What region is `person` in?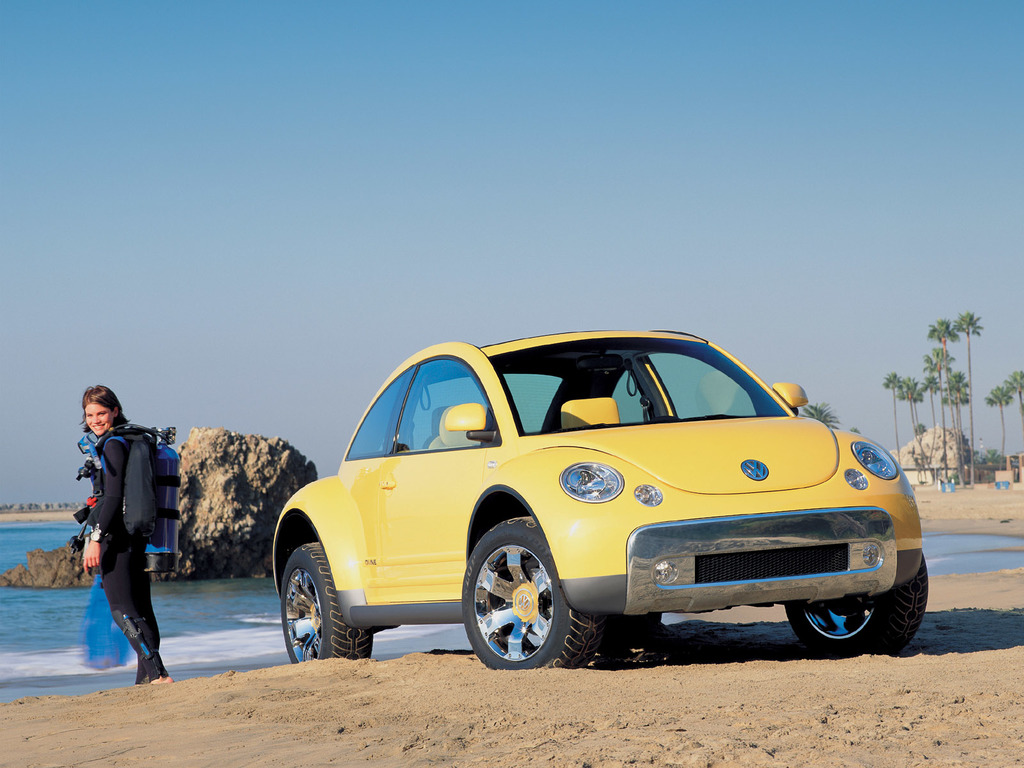
detection(82, 386, 174, 684).
